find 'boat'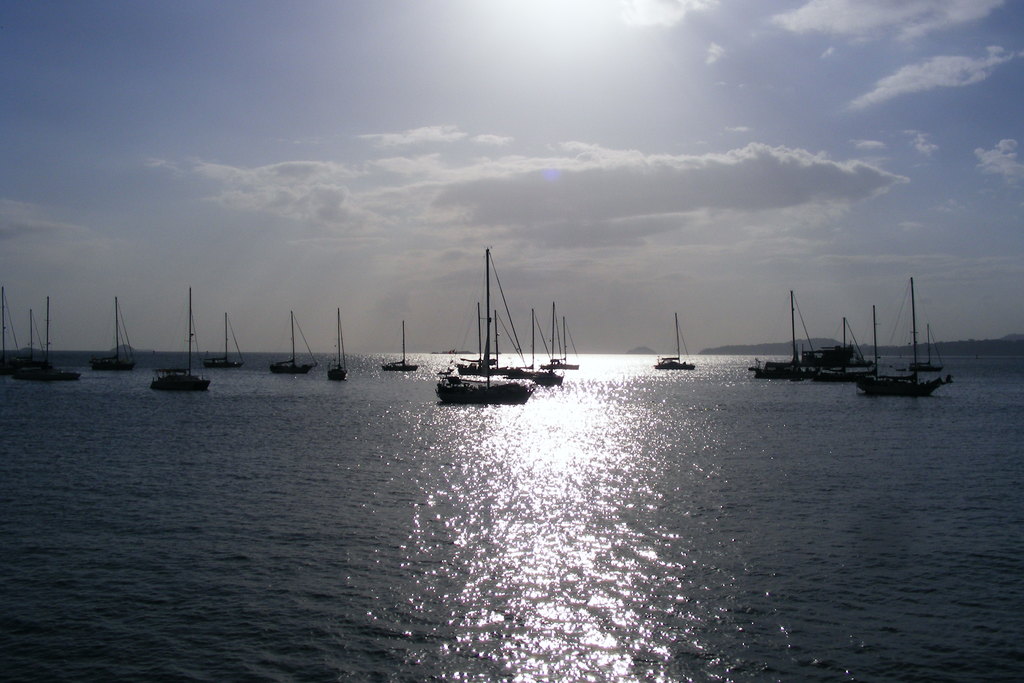
<bbox>153, 289, 205, 390</bbox>
